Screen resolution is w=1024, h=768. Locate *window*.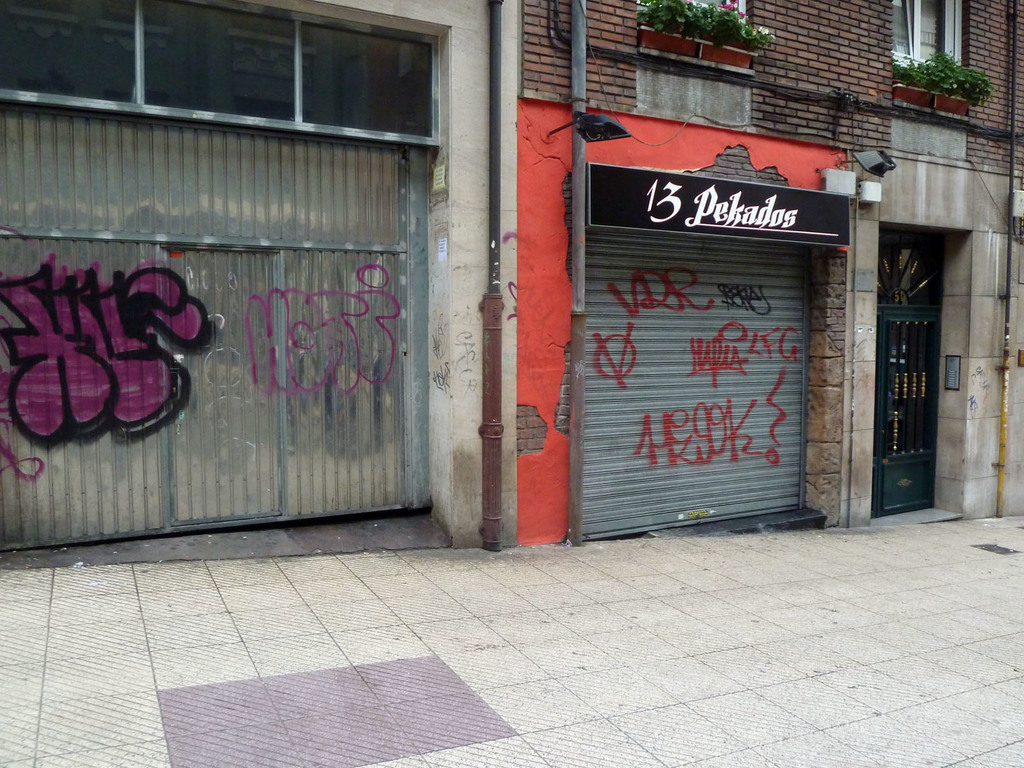
[x1=632, y1=0, x2=733, y2=15].
